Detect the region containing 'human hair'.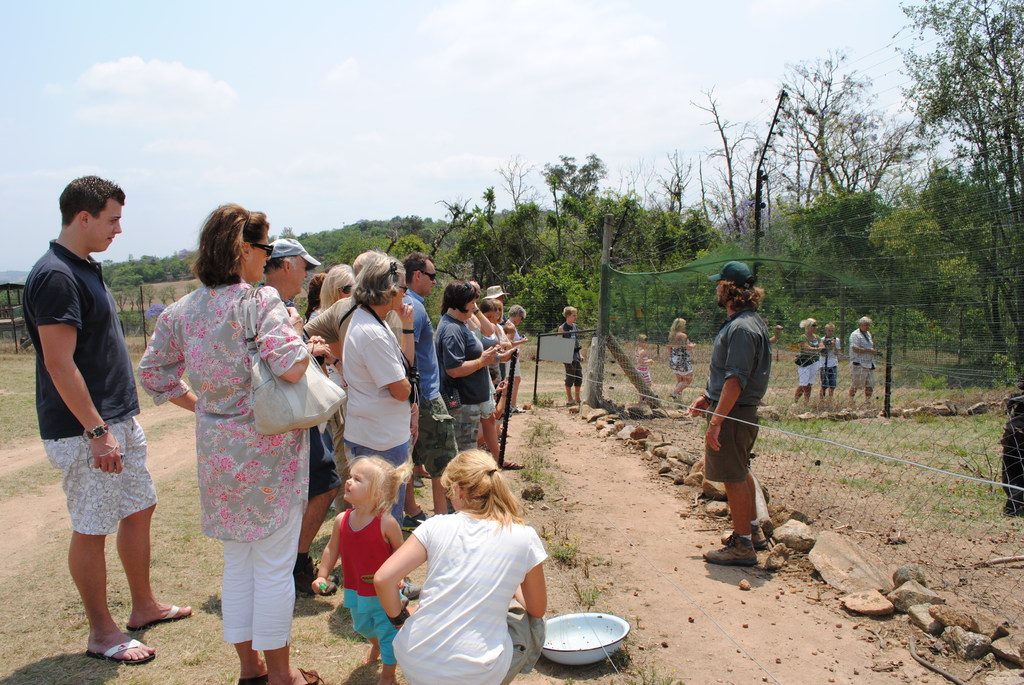
bbox=[561, 305, 577, 317].
